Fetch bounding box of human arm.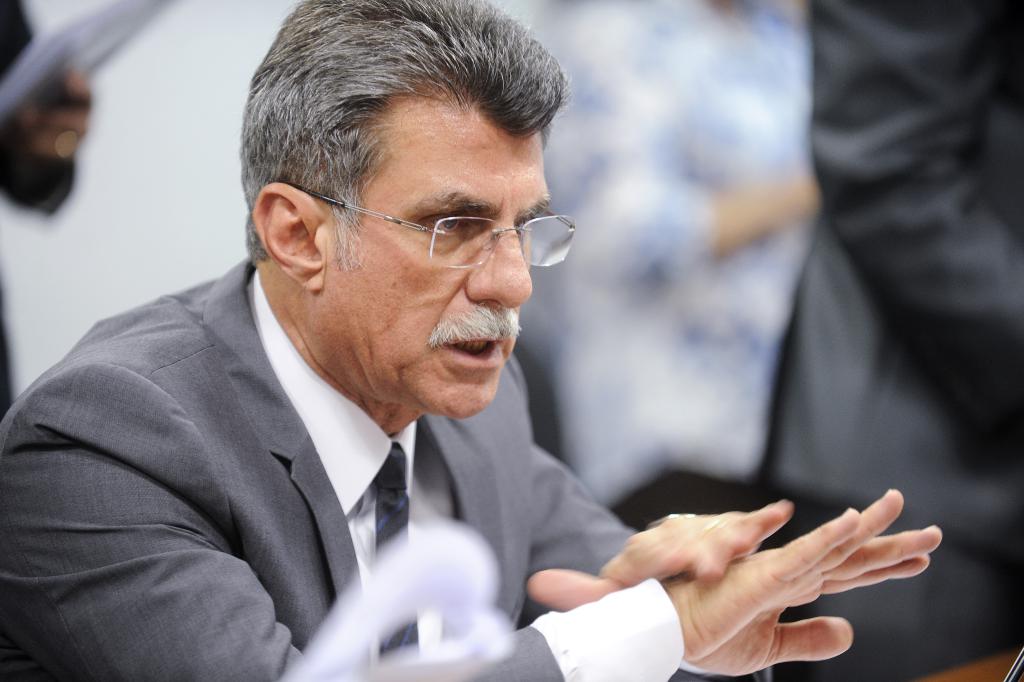
Bbox: pyautogui.locateOnScreen(0, 381, 942, 551).
